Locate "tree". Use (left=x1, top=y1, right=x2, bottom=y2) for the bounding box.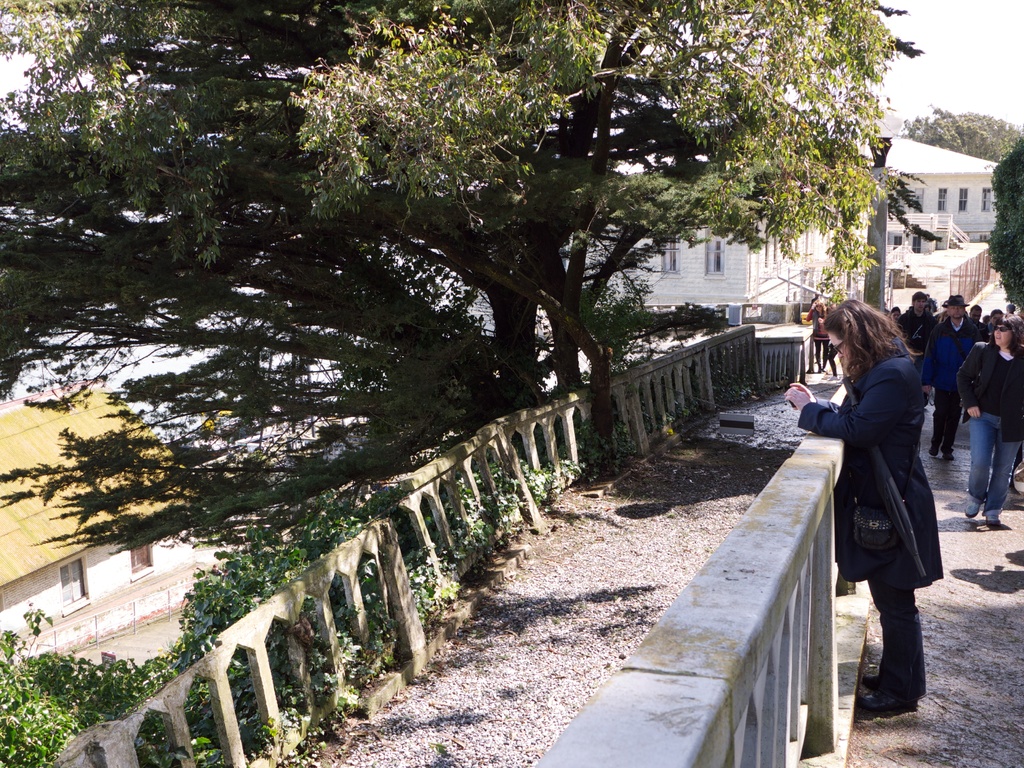
(left=0, top=0, right=943, bottom=558).
